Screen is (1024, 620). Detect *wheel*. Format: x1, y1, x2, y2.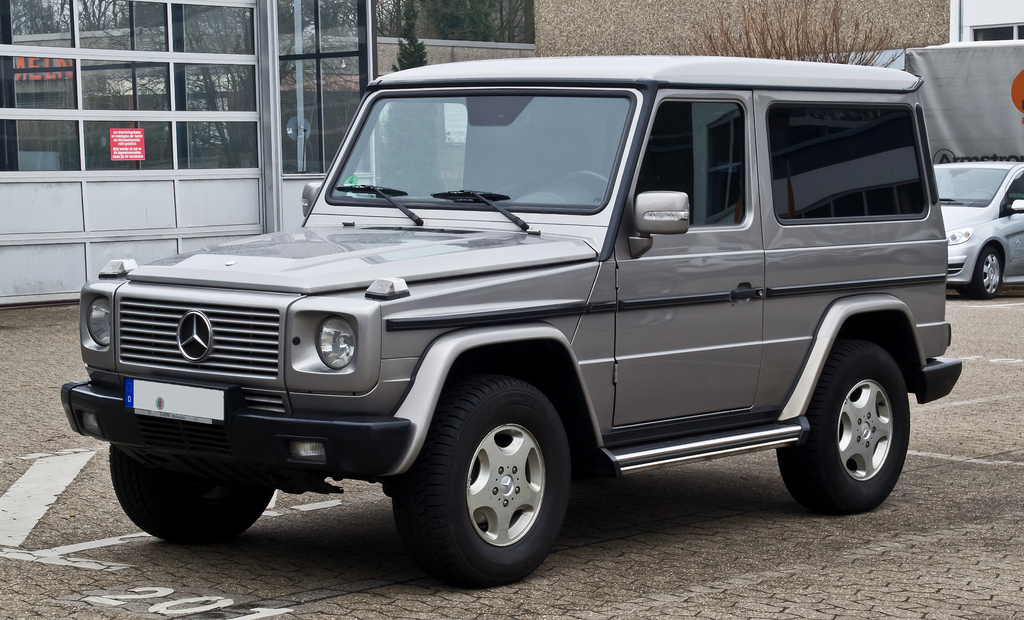
790, 346, 914, 513.
